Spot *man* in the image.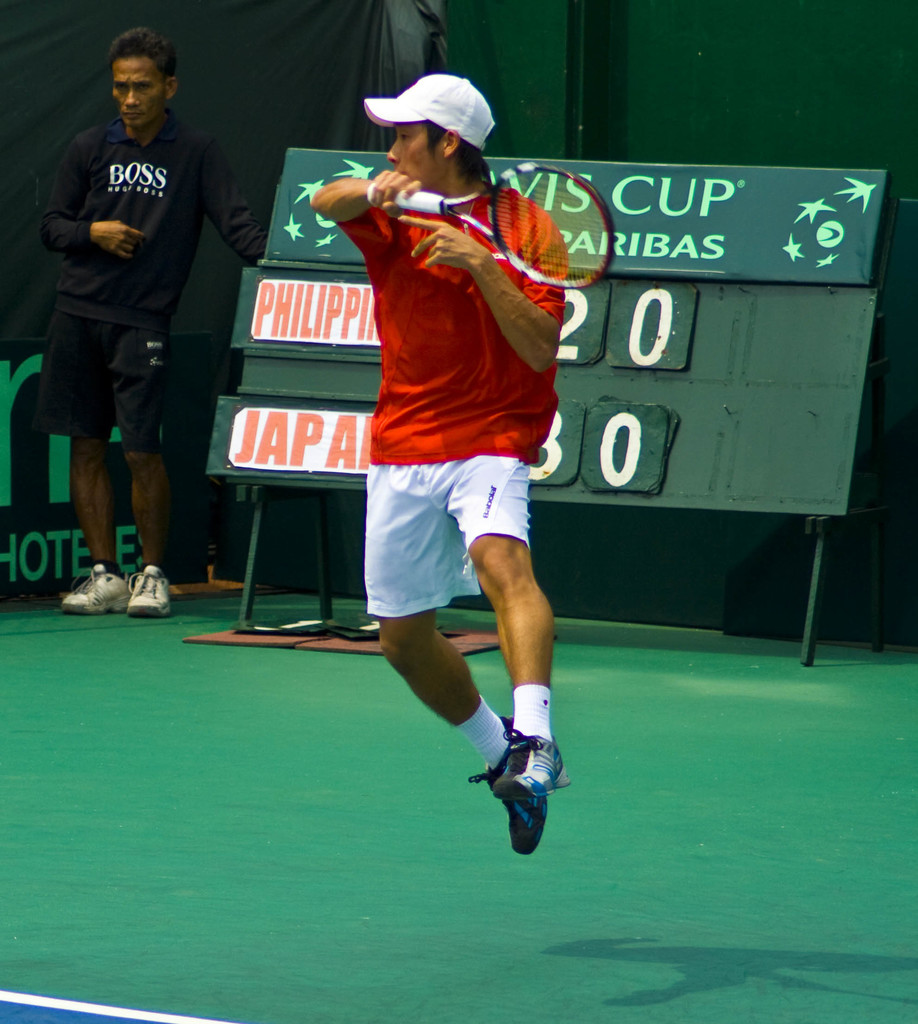
*man* found at locate(30, 1, 264, 628).
